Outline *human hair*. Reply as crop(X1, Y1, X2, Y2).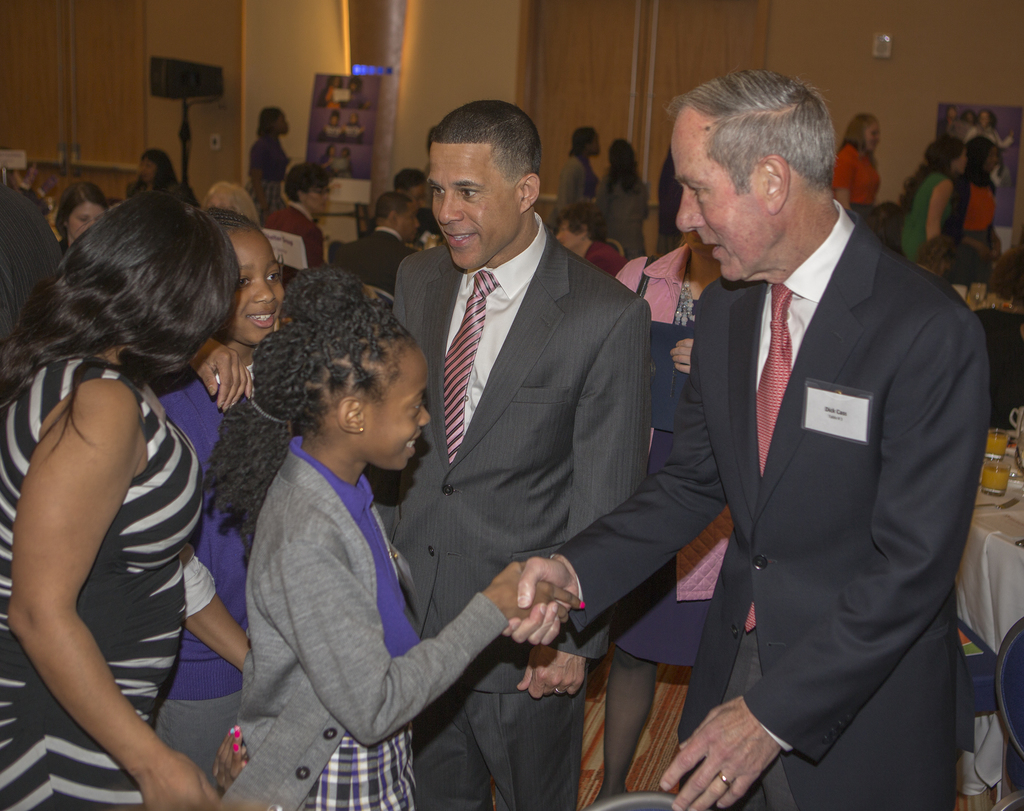
crop(329, 108, 339, 127).
